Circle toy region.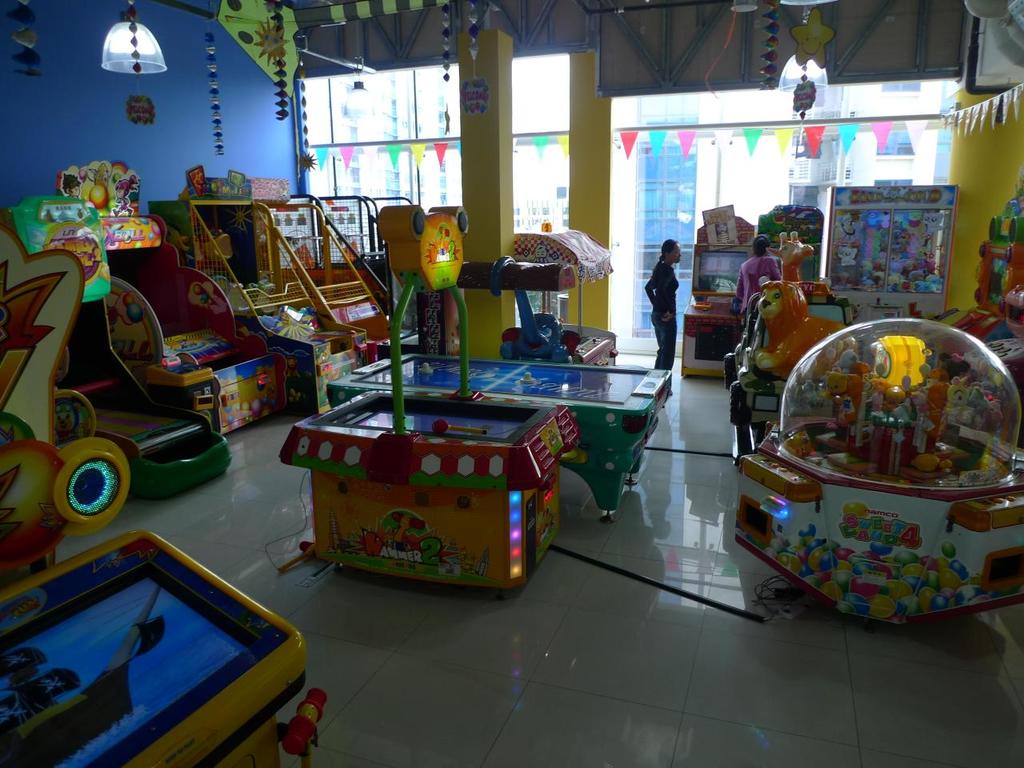
Region: (729, 316, 1023, 624).
